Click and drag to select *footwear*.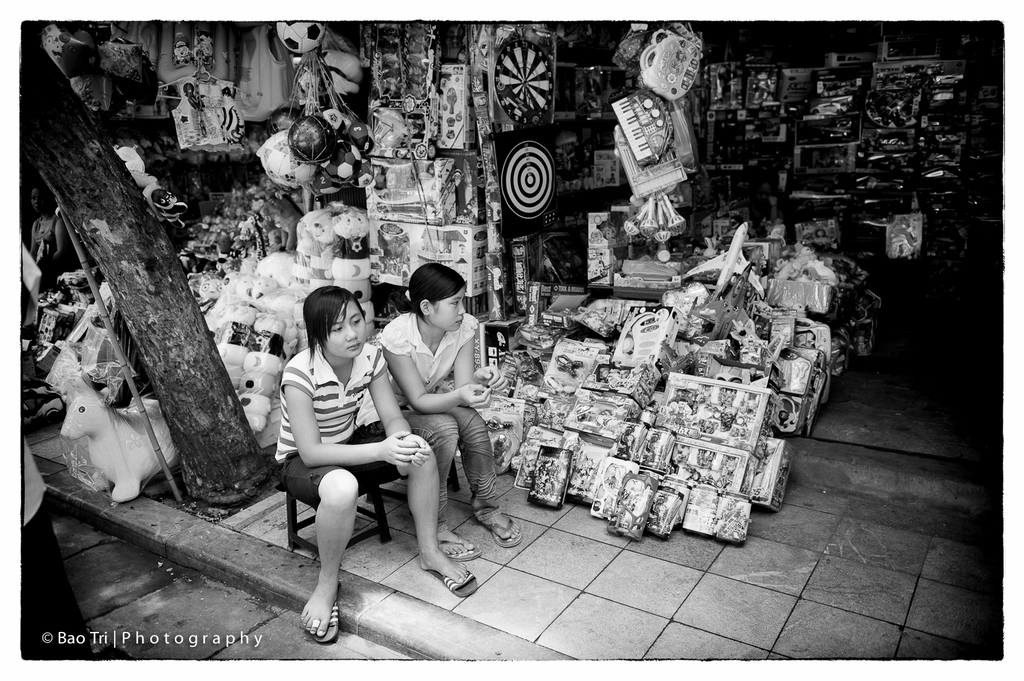
Selection: pyautogui.locateOnScreen(421, 525, 481, 572).
